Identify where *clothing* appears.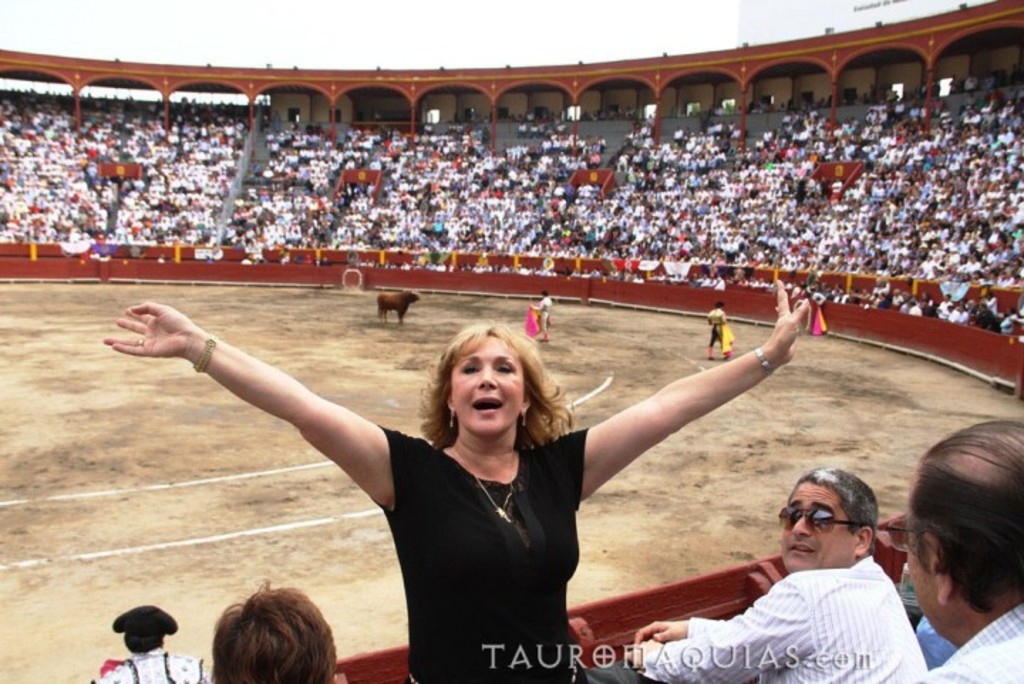
Appears at (589, 552, 929, 683).
